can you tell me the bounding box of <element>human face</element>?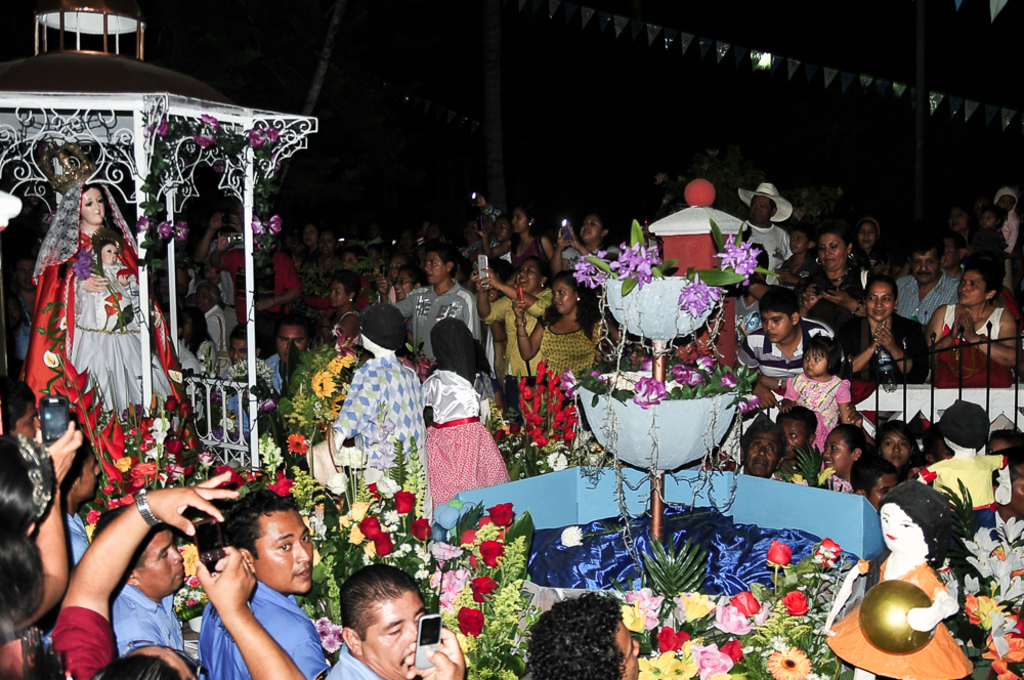
[610,614,648,679].
